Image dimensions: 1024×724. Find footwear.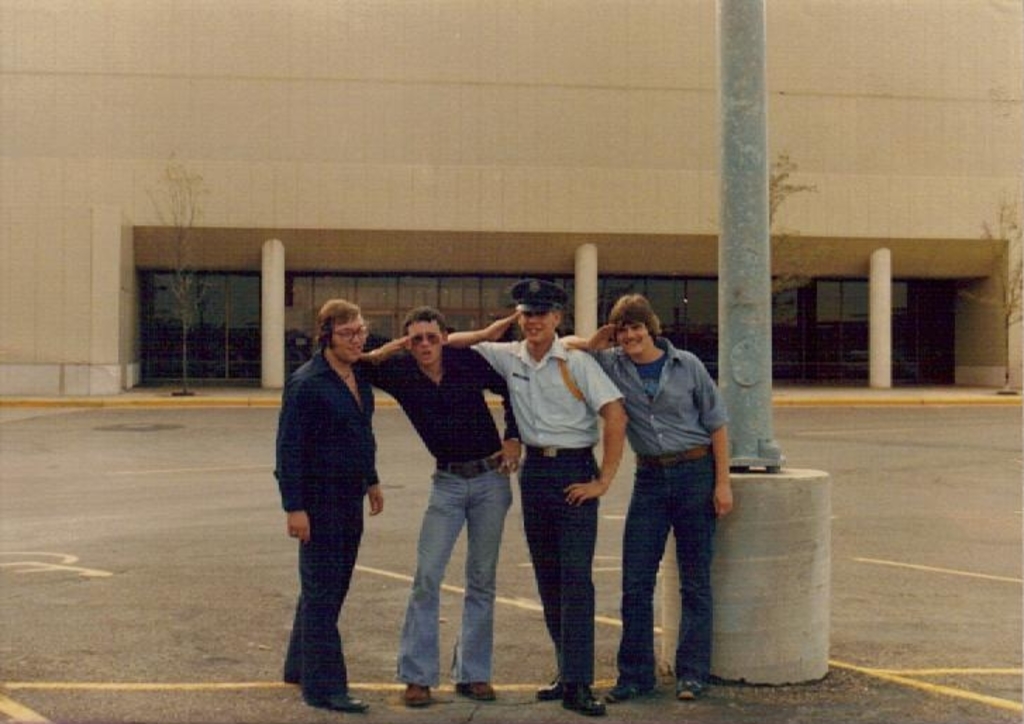
<box>559,683,604,711</box>.
